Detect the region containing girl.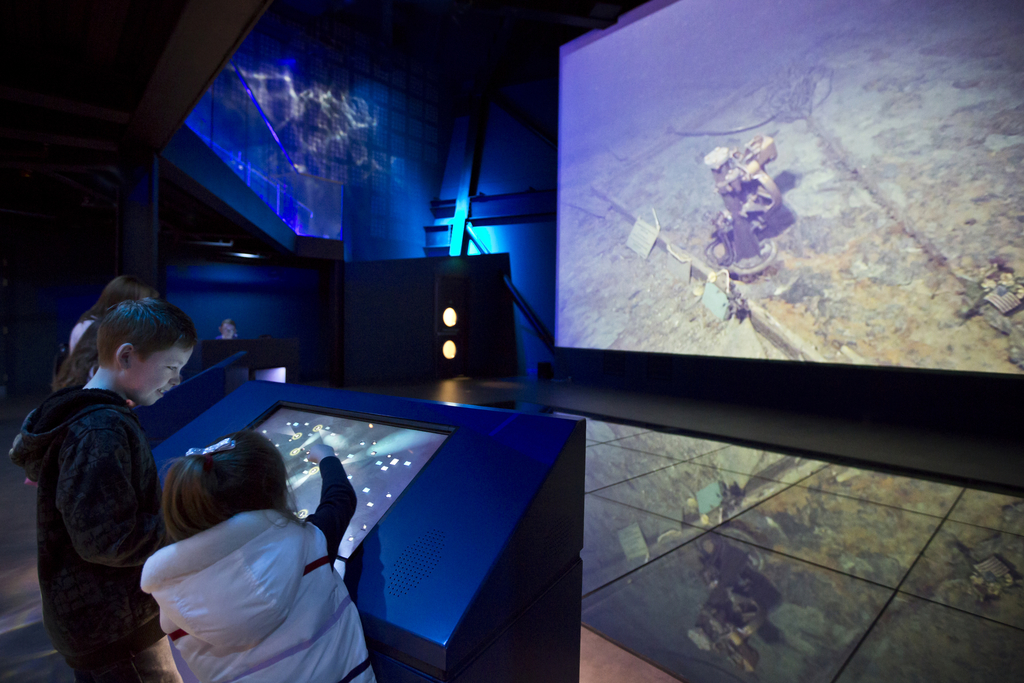
10 276 206 676.
